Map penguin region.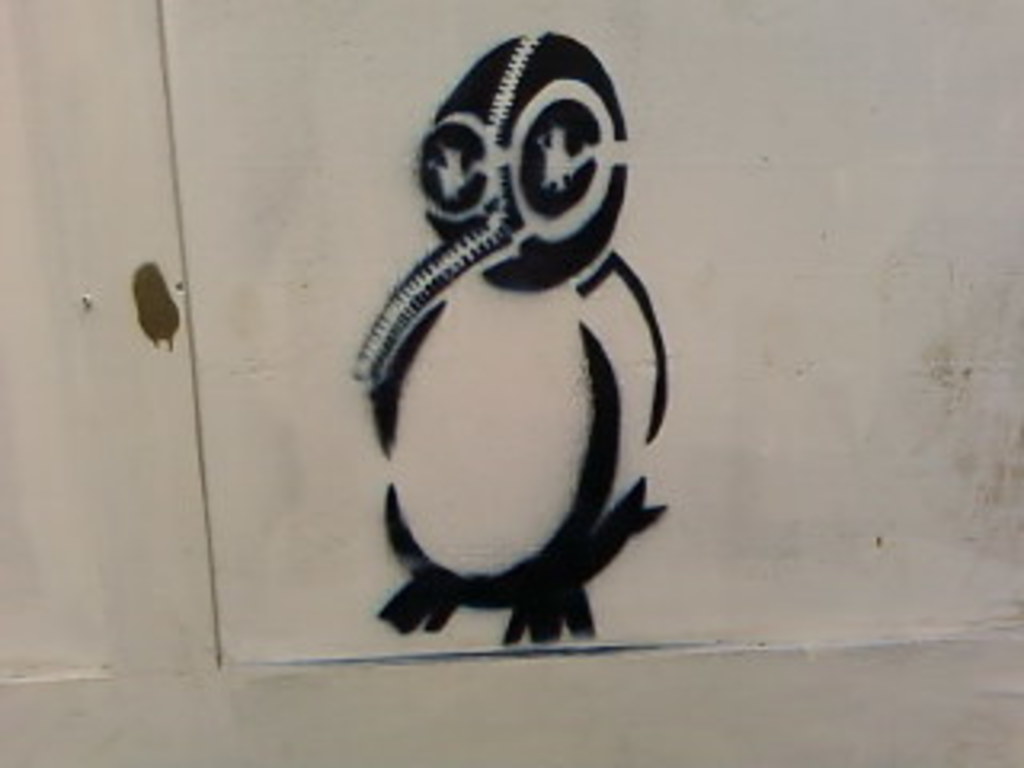
Mapped to pyautogui.locateOnScreen(352, 22, 672, 643).
